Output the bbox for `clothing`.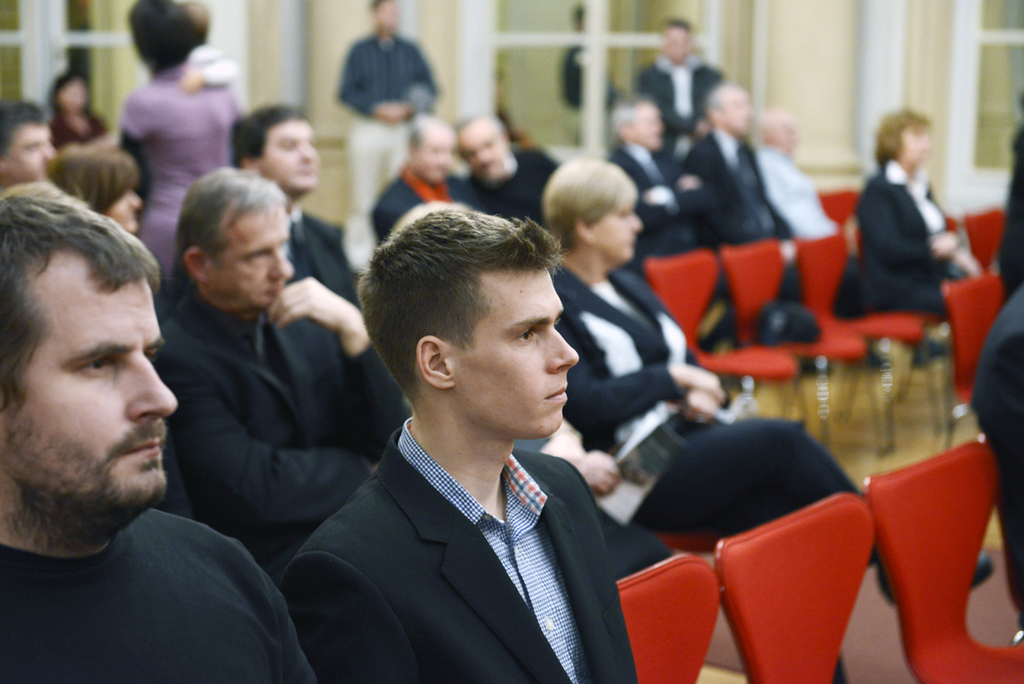
locate(609, 144, 715, 263).
